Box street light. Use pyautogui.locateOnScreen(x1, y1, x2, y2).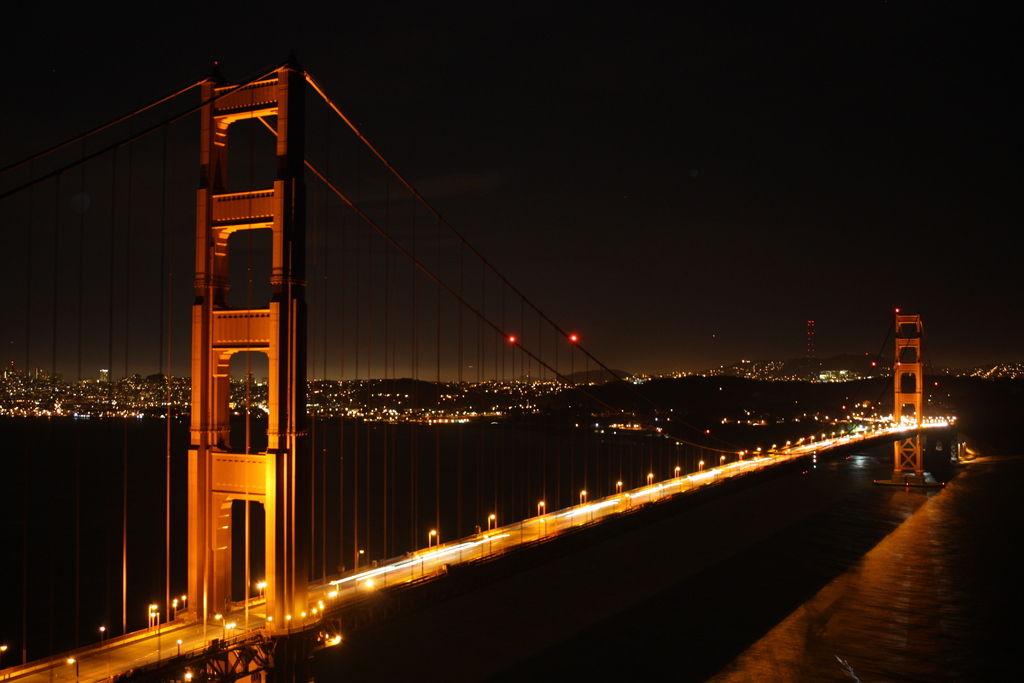
pyautogui.locateOnScreen(147, 602, 159, 630).
